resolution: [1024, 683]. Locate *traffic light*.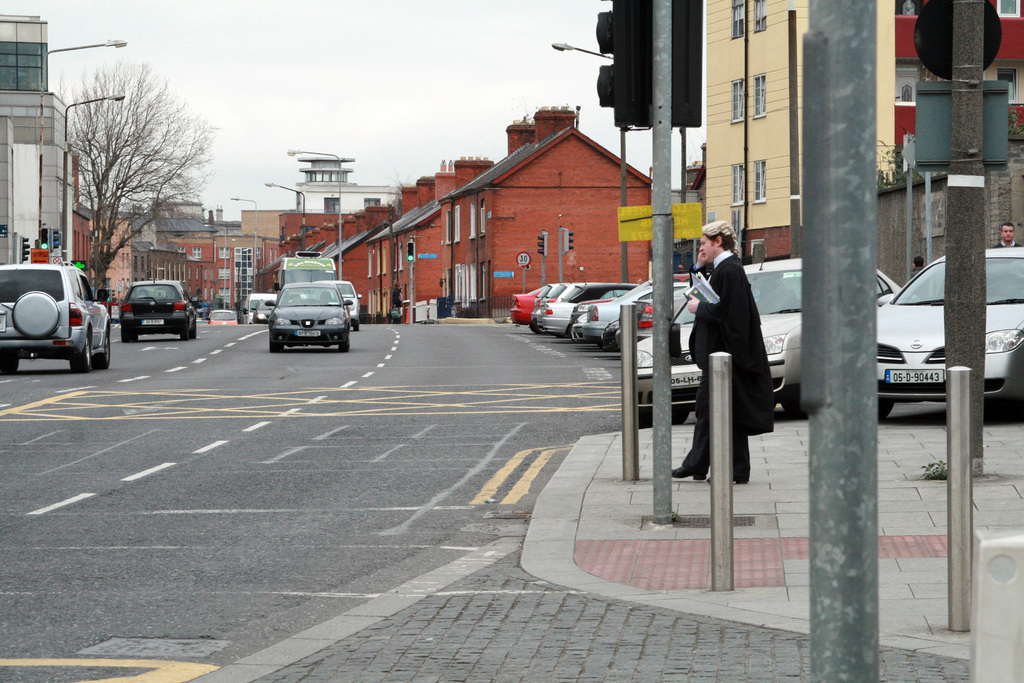
pyautogui.locateOnScreen(17, 235, 29, 265).
